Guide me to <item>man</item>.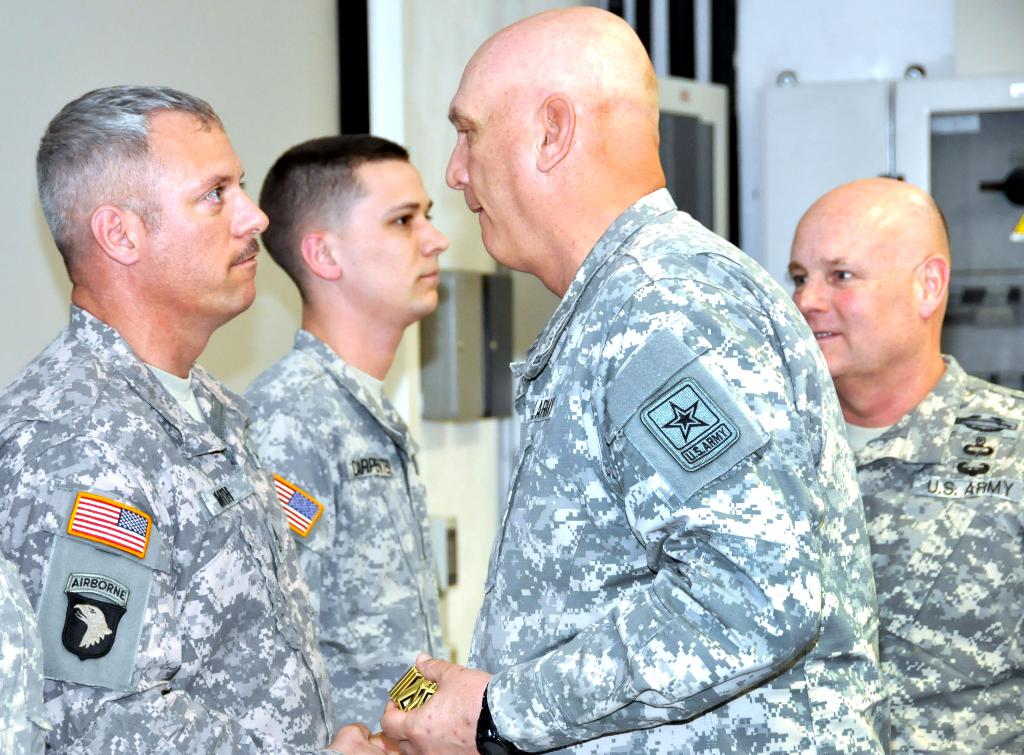
Guidance: crop(0, 88, 408, 754).
